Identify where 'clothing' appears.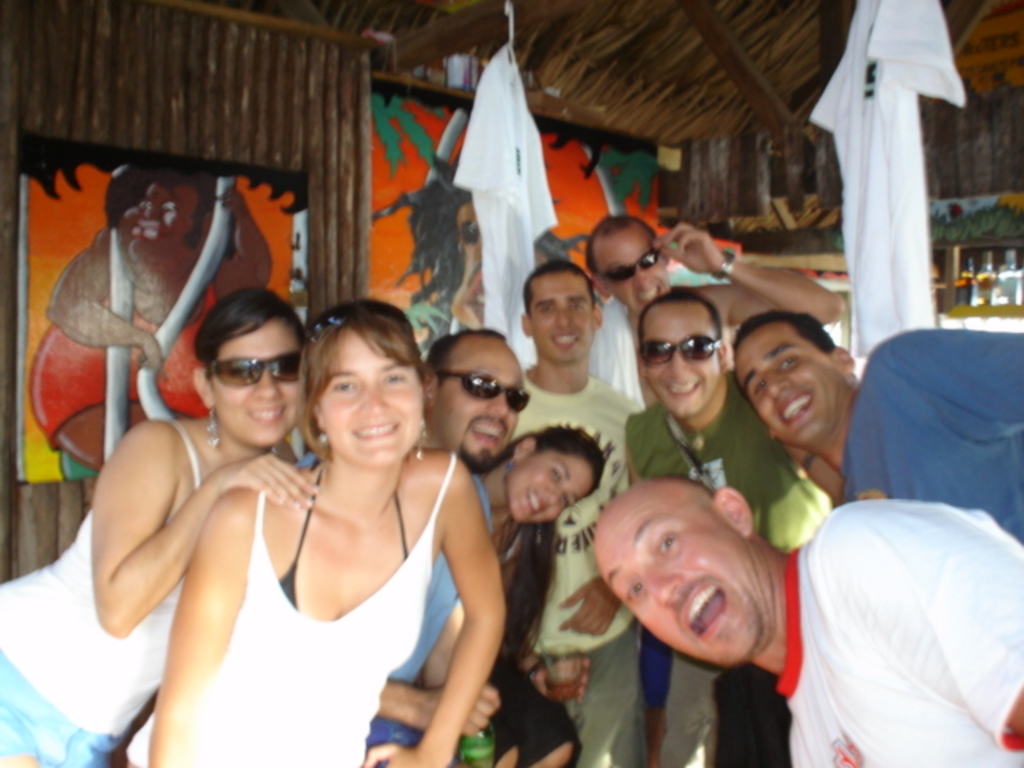
Appears at region(629, 363, 838, 766).
